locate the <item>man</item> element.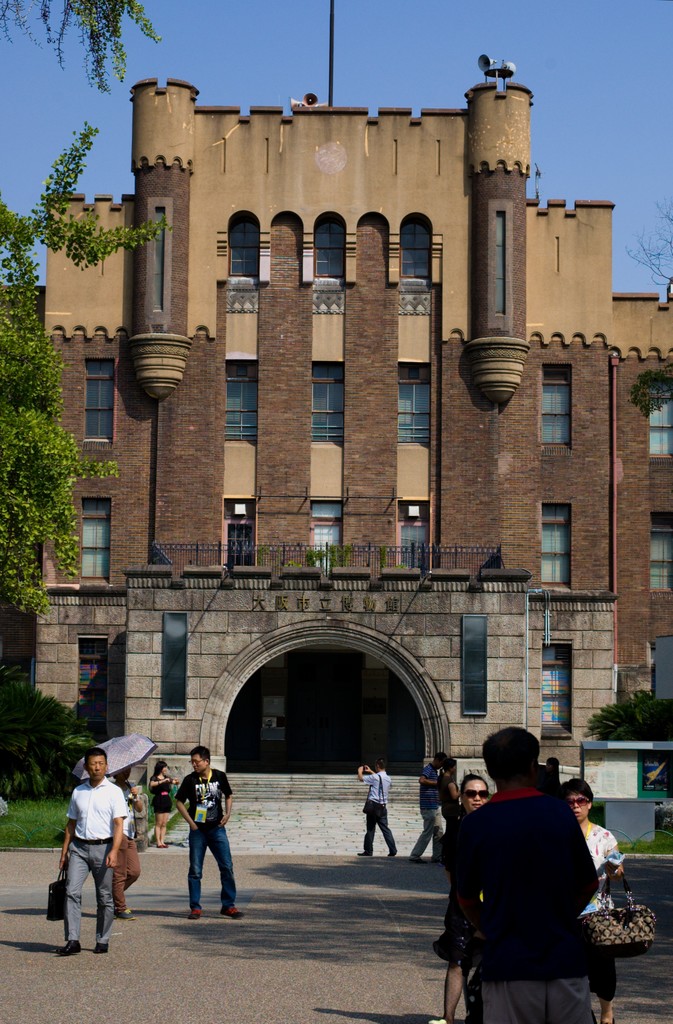
Element bbox: <bbox>408, 754, 443, 862</bbox>.
